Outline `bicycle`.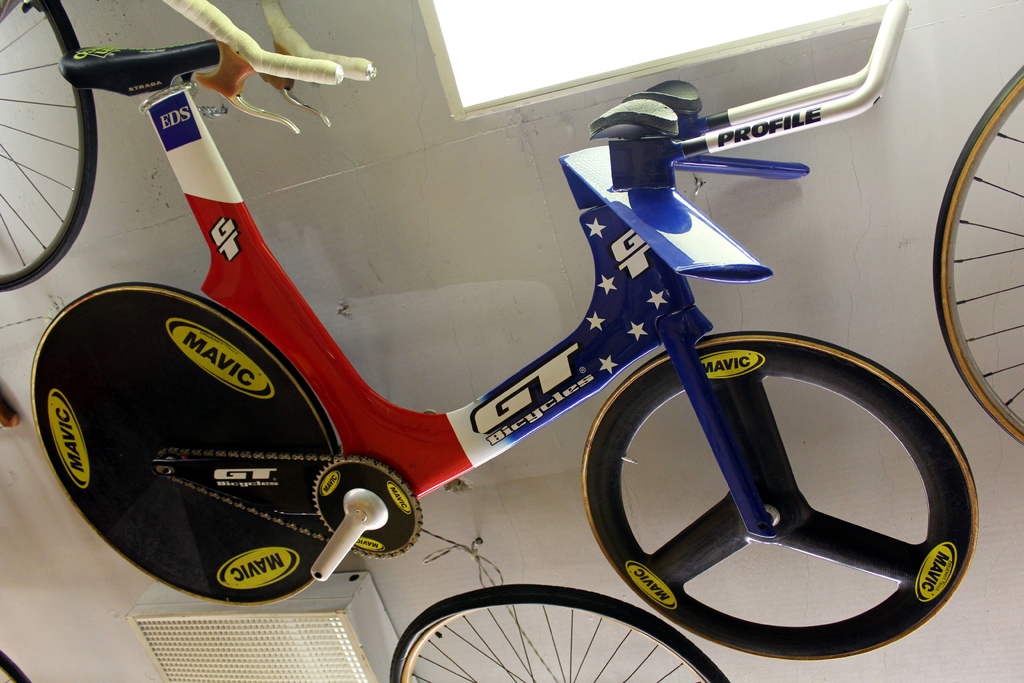
Outline: {"left": 0, "top": 0, "right": 97, "bottom": 297}.
